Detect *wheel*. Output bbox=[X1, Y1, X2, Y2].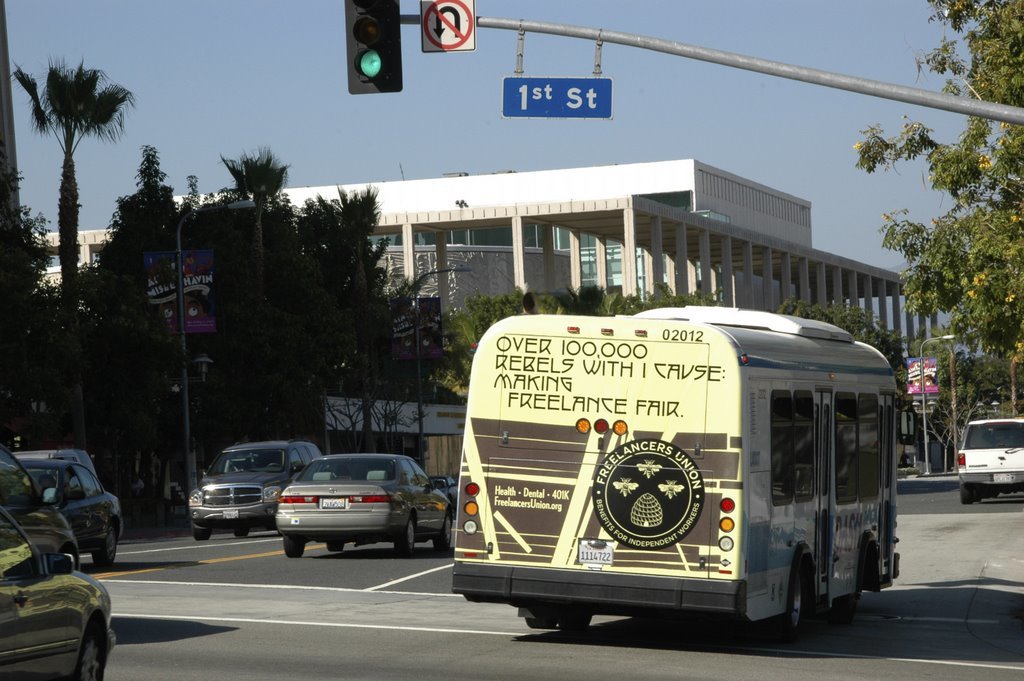
bbox=[434, 513, 453, 551].
